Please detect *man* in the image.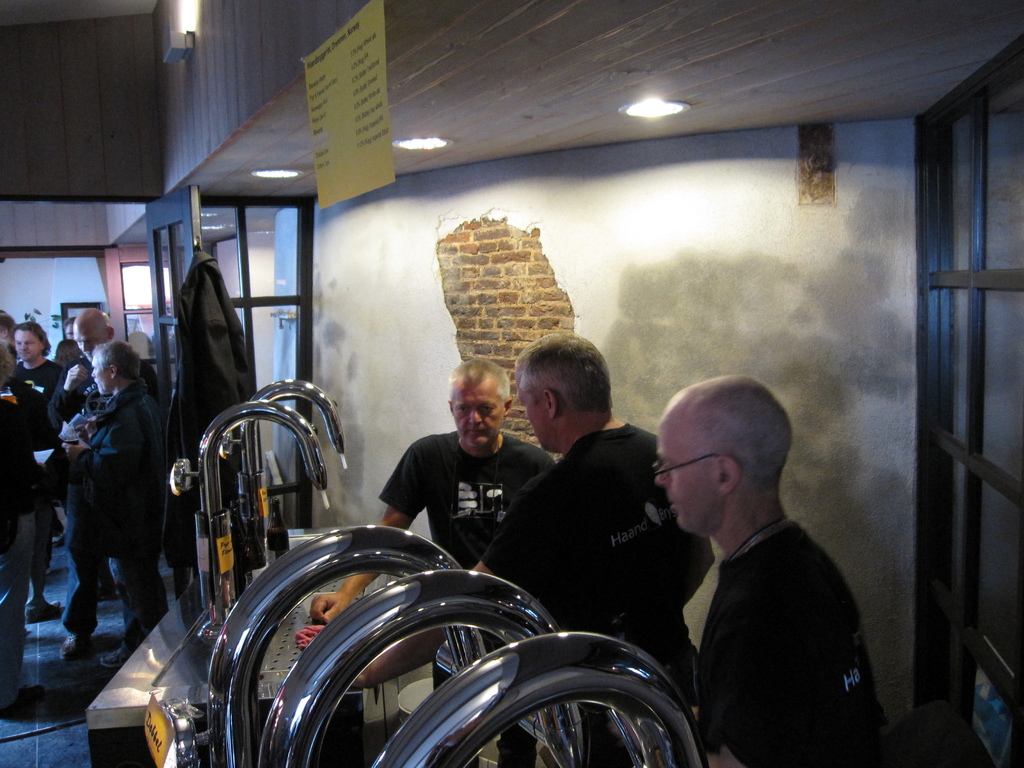
[0,308,16,347].
